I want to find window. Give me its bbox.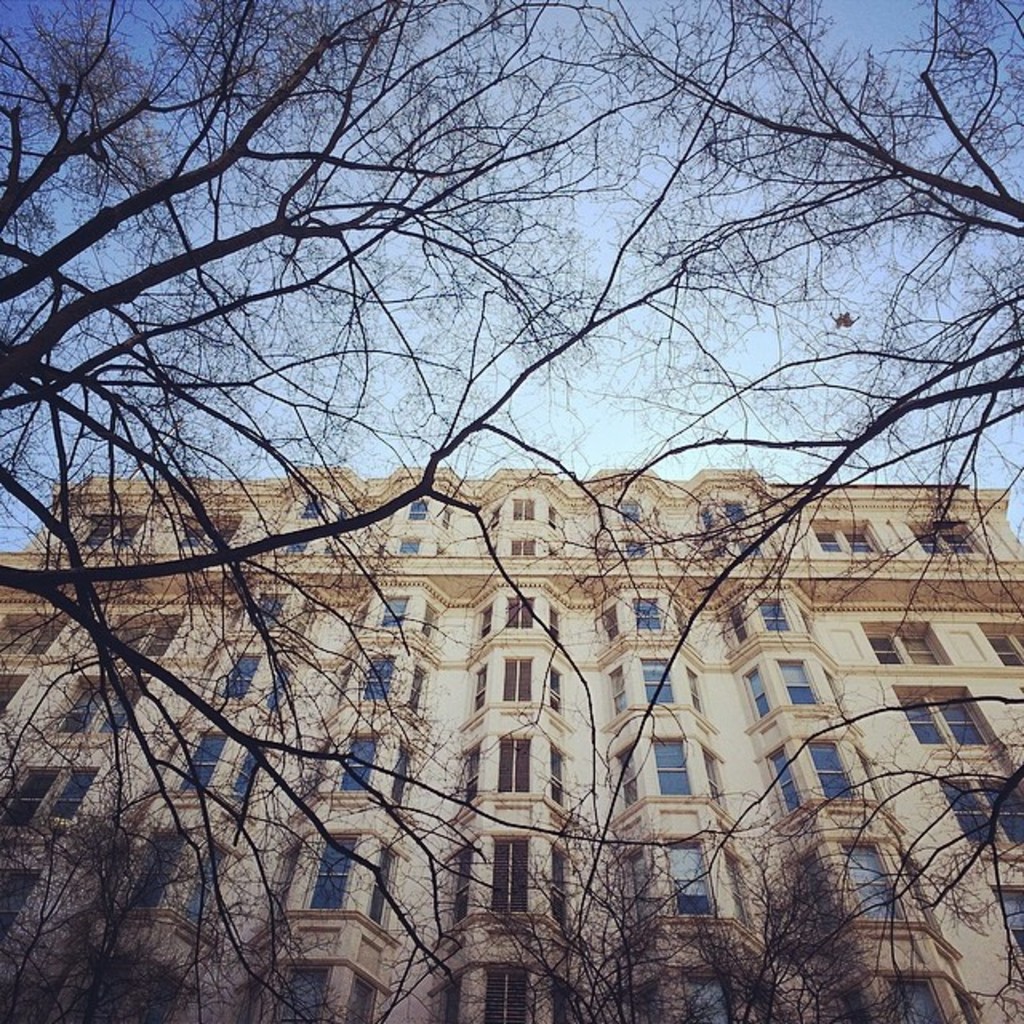
region(507, 536, 534, 549).
